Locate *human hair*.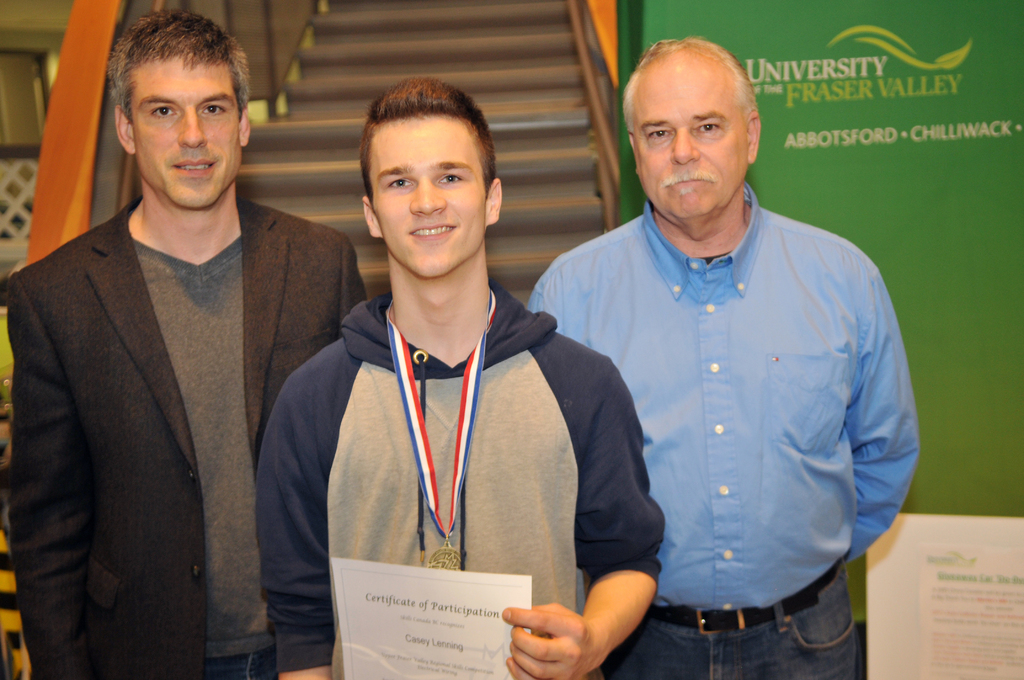
Bounding box: box(104, 8, 260, 131).
